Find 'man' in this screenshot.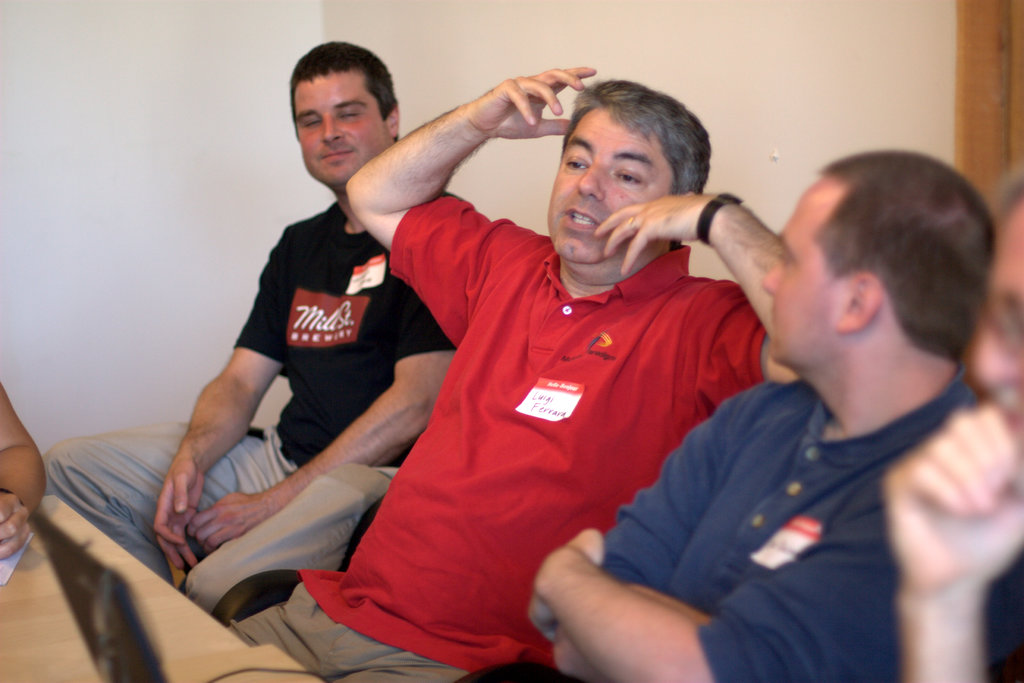
The bounding box for 'man' is <box>343,62,793,682</box>.
